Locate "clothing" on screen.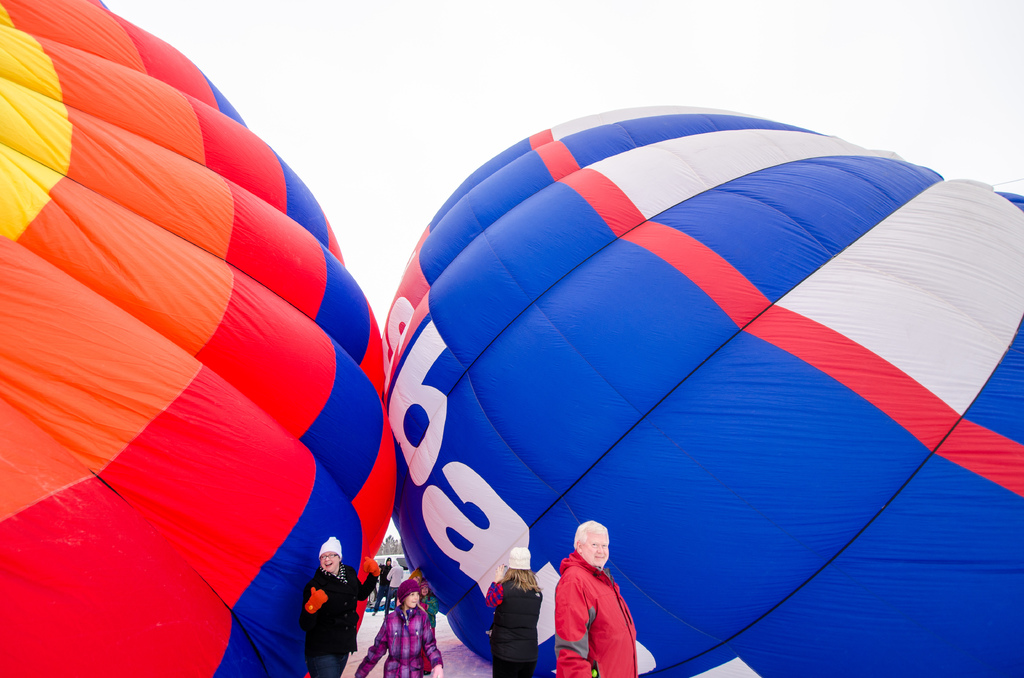
On screen at <box>481,581,540,677</box>.
